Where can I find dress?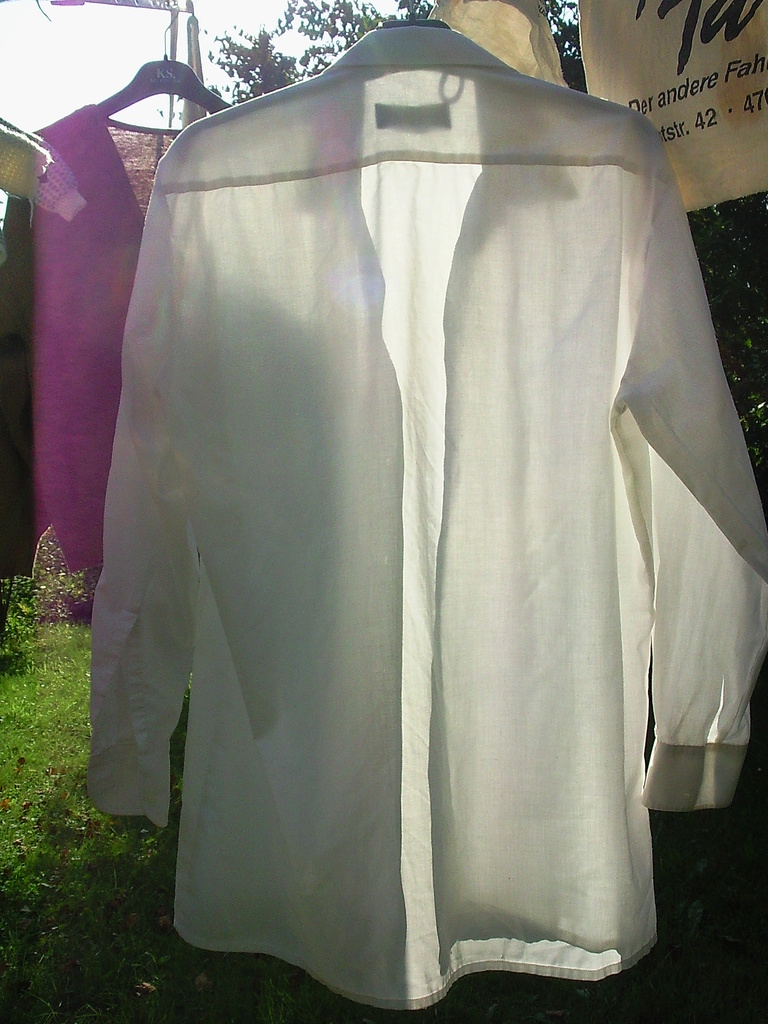
You can find it at <region>29, 88, 177, 627</region>.
